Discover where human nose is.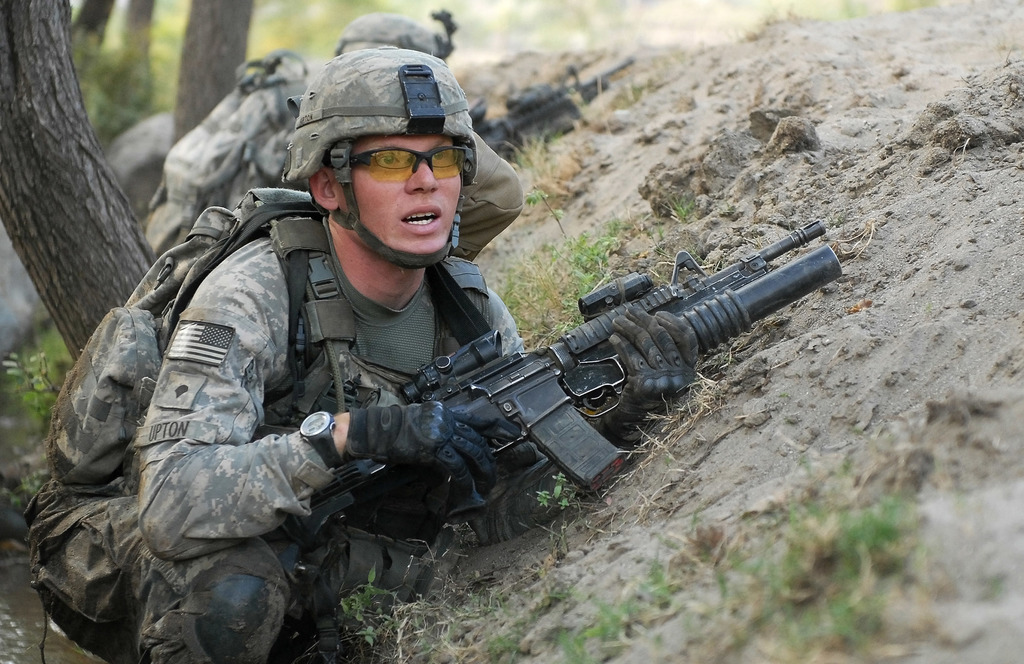
Discovered at (left=407, top=161, right=440, bottom=191).
